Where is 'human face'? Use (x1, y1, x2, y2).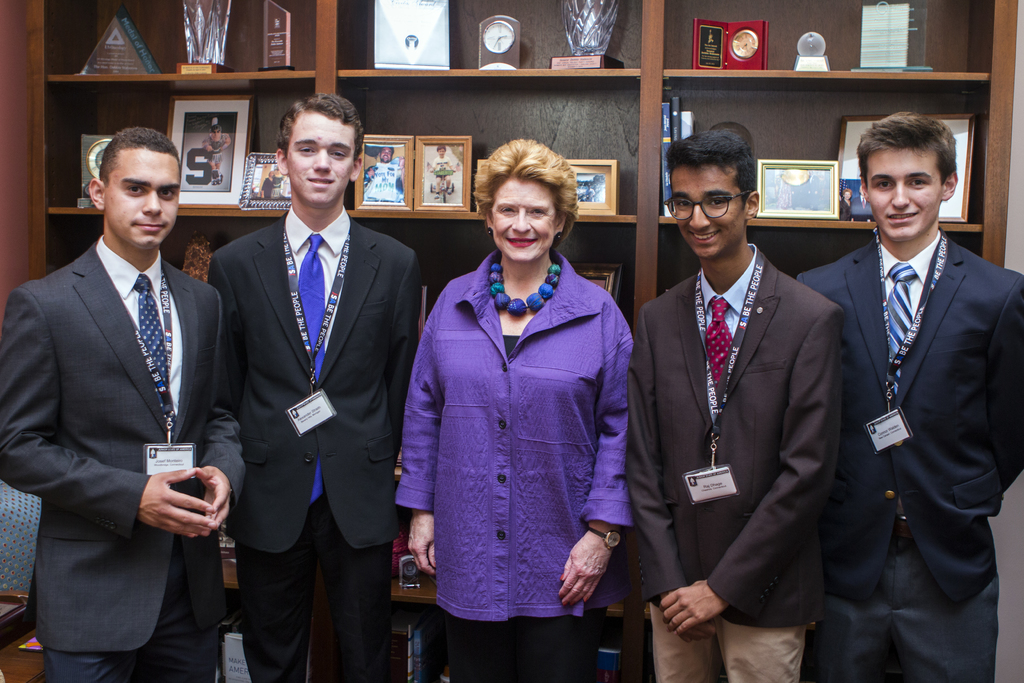
(378, 146, 394, 162).
